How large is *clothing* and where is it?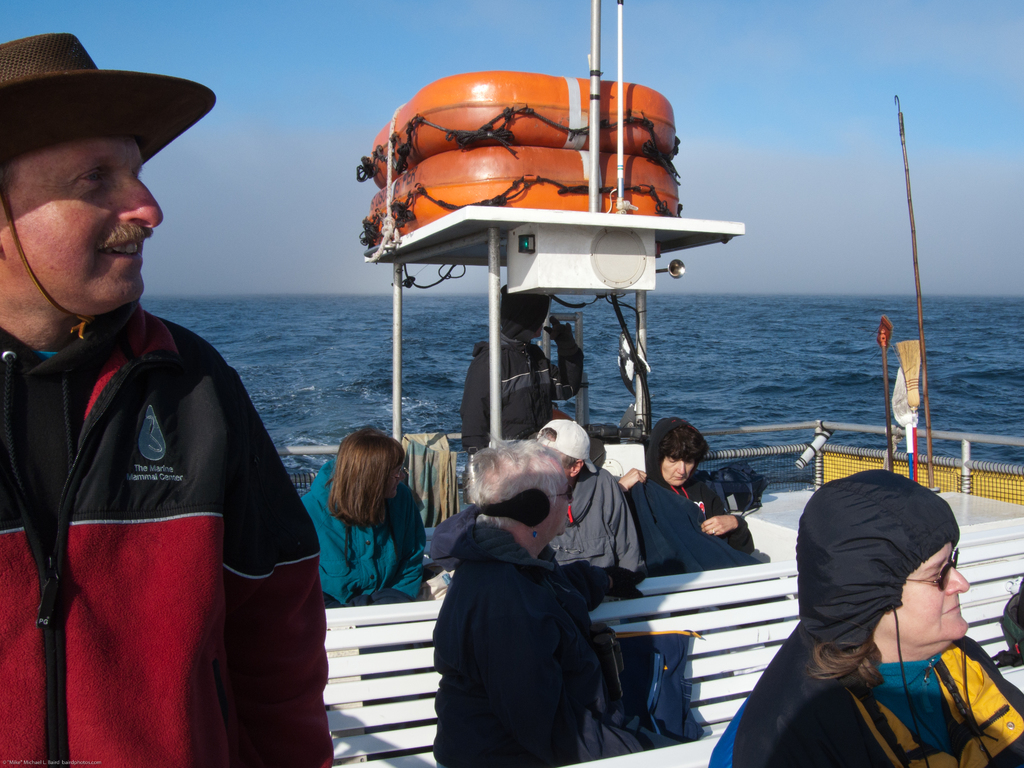
Bounding box: <box>420,454,632,765</box>.
